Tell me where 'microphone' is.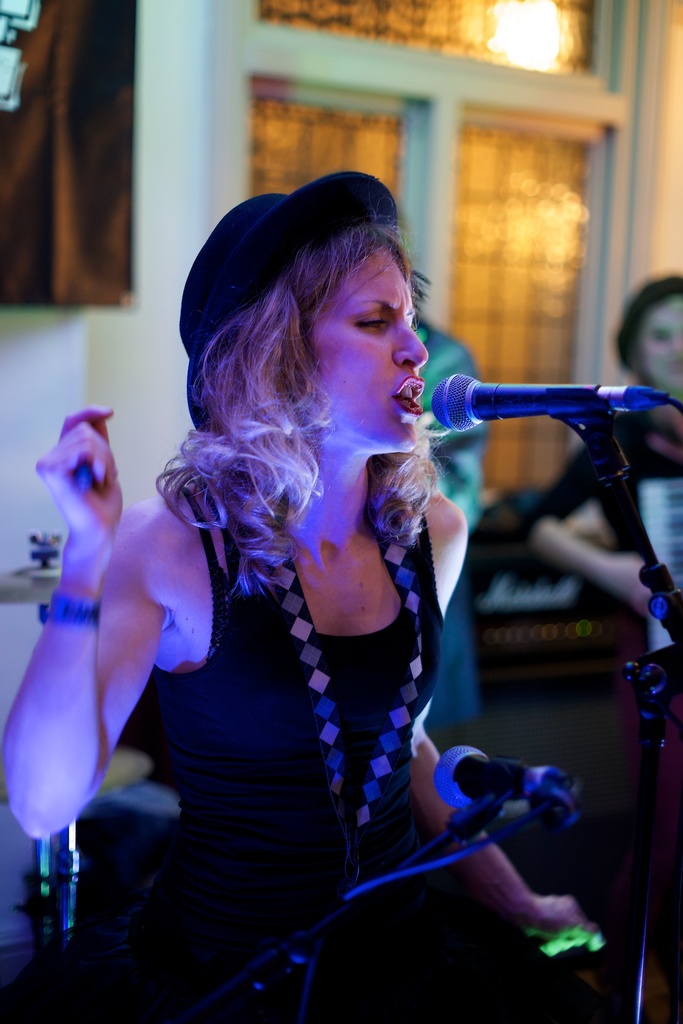
'microphone' is at (426, 369, 682, 433).
